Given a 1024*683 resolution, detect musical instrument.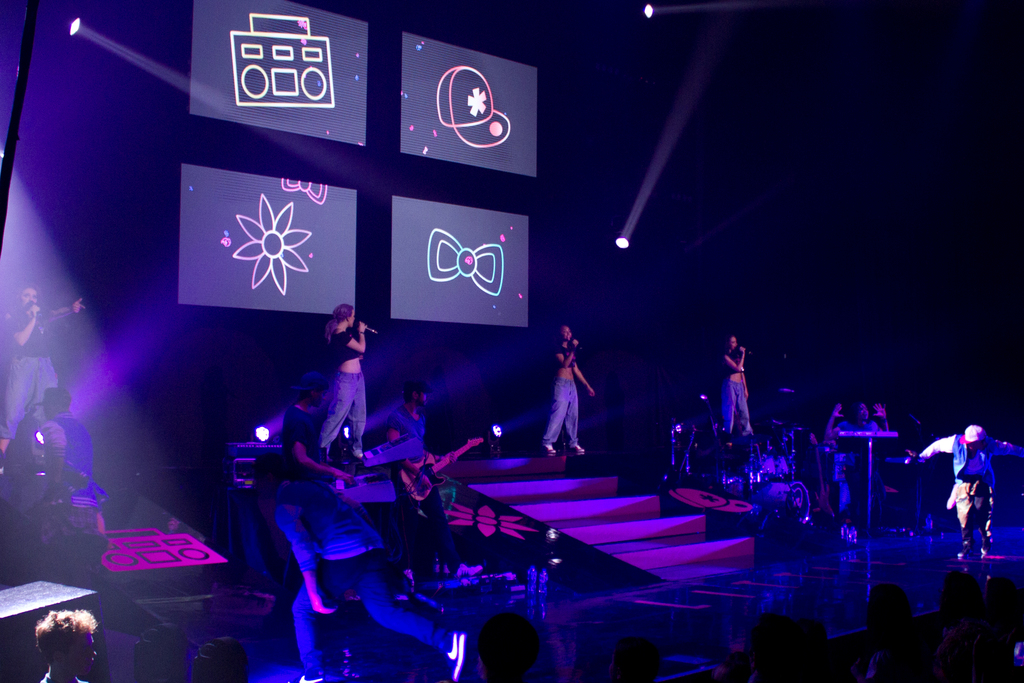
box=[767, 449, 796, 481].
